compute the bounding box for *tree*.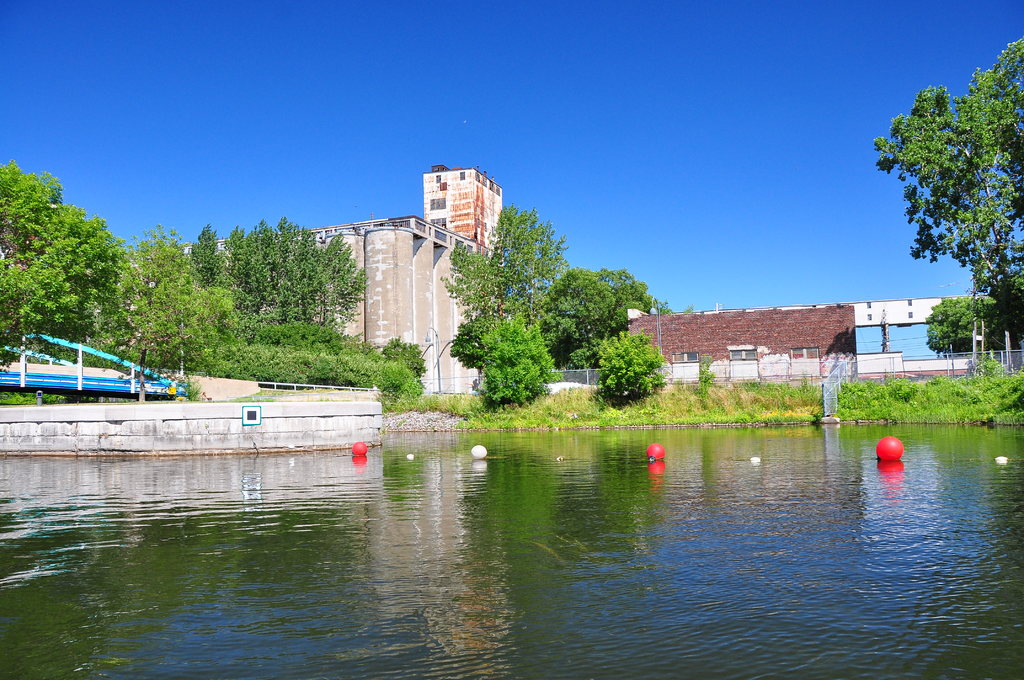
locate(980, 279, 1023, 351).
